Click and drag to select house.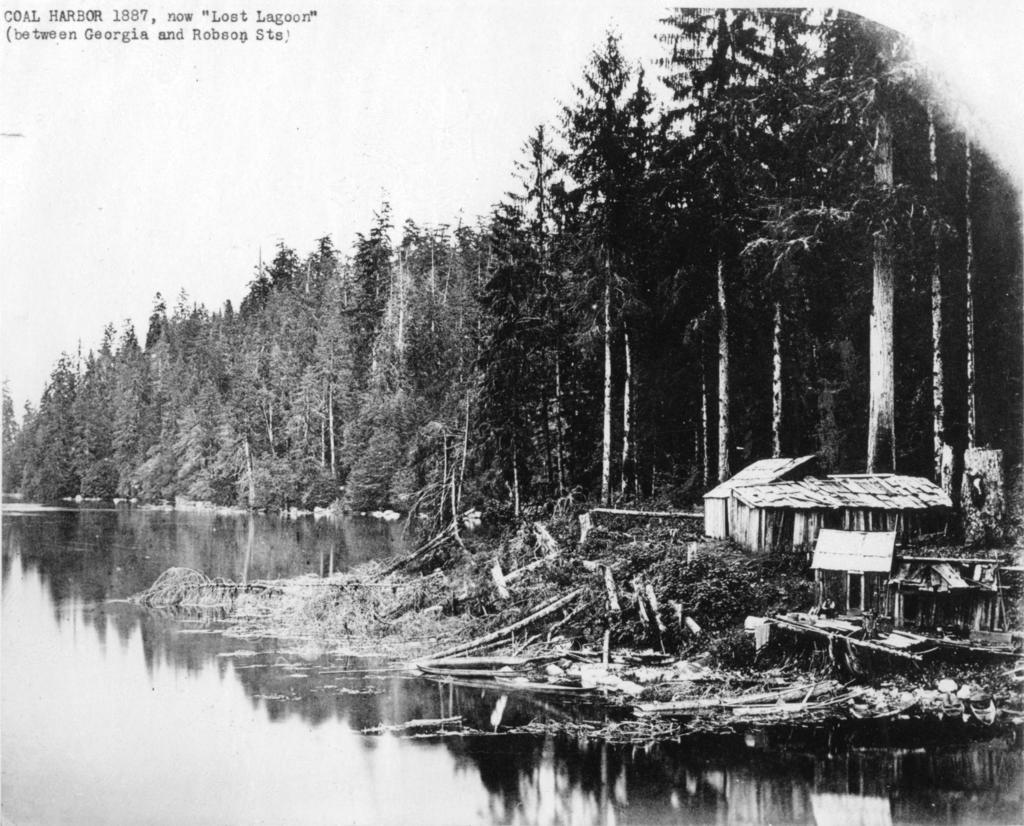
Selection: [left=700, top=296, right=778, bottom=553].
